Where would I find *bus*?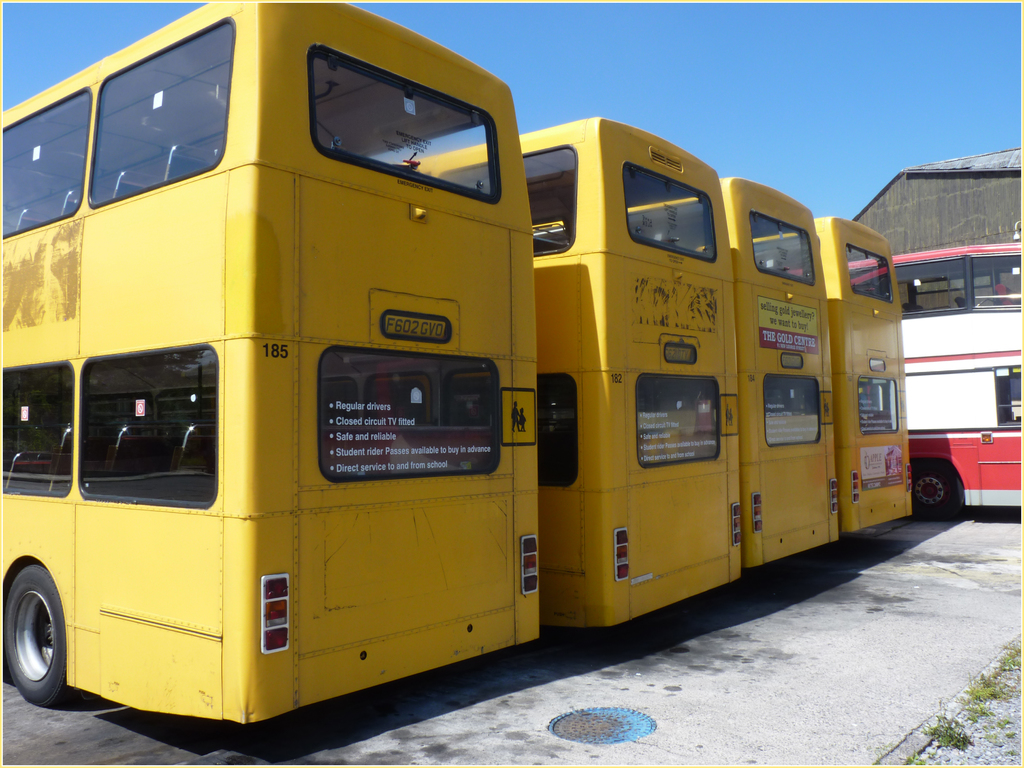
At x1=1, y1=0, x2=535, y2=724.
